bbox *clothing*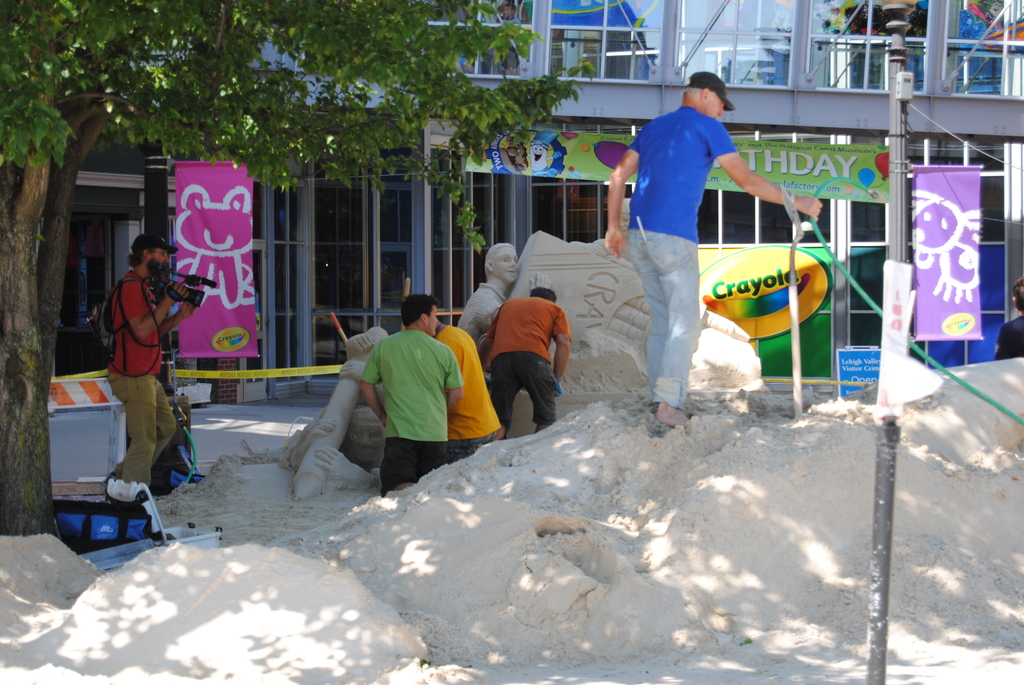
bbox(481, 272, 572, 430)
